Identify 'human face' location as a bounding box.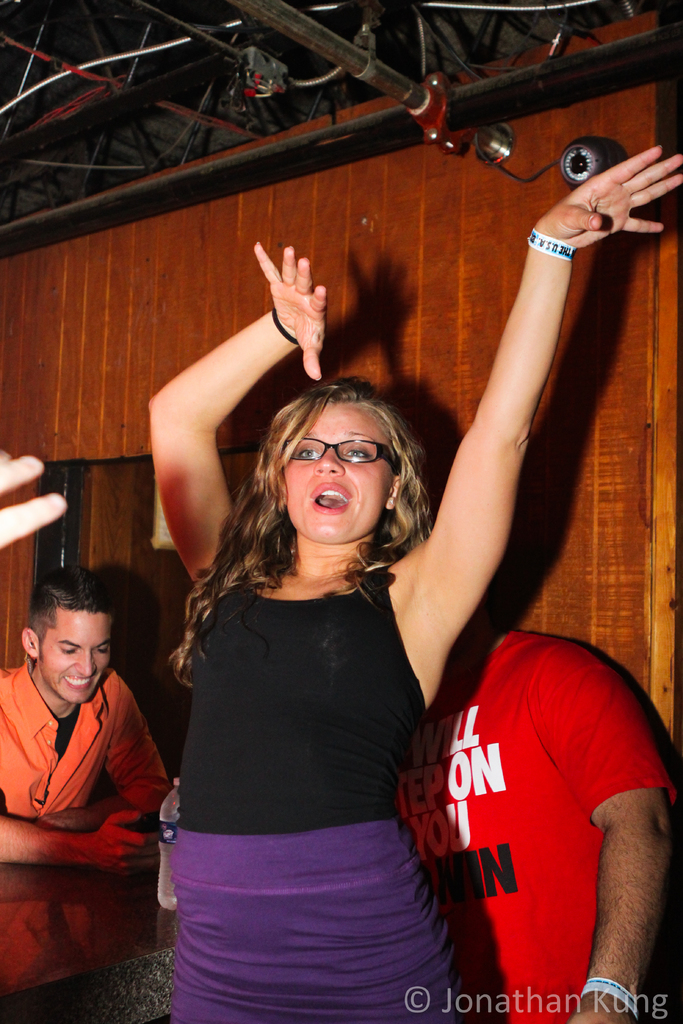
<bbox>49, 598, 114, 706</bbox>.
